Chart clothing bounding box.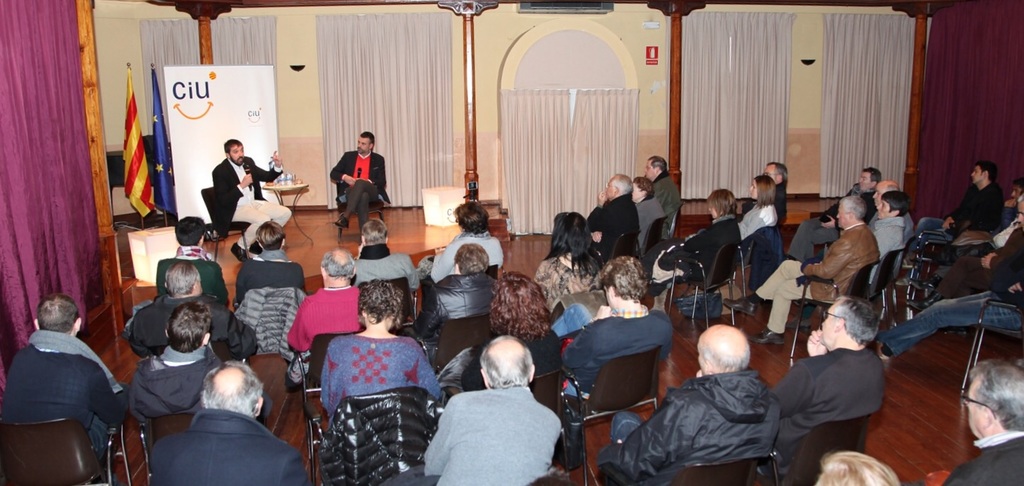
Charted: bbox=[661, 200, 739, 285].
